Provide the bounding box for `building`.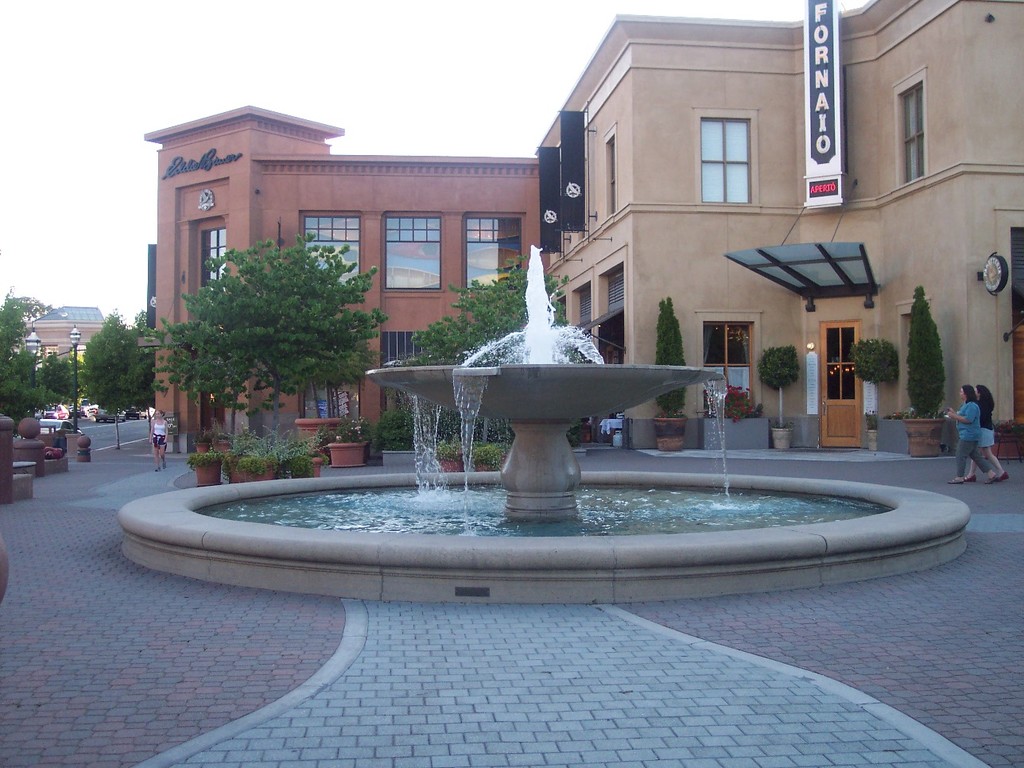
pyautogui.locateOnScreen(531, 0, 1023, 453).
